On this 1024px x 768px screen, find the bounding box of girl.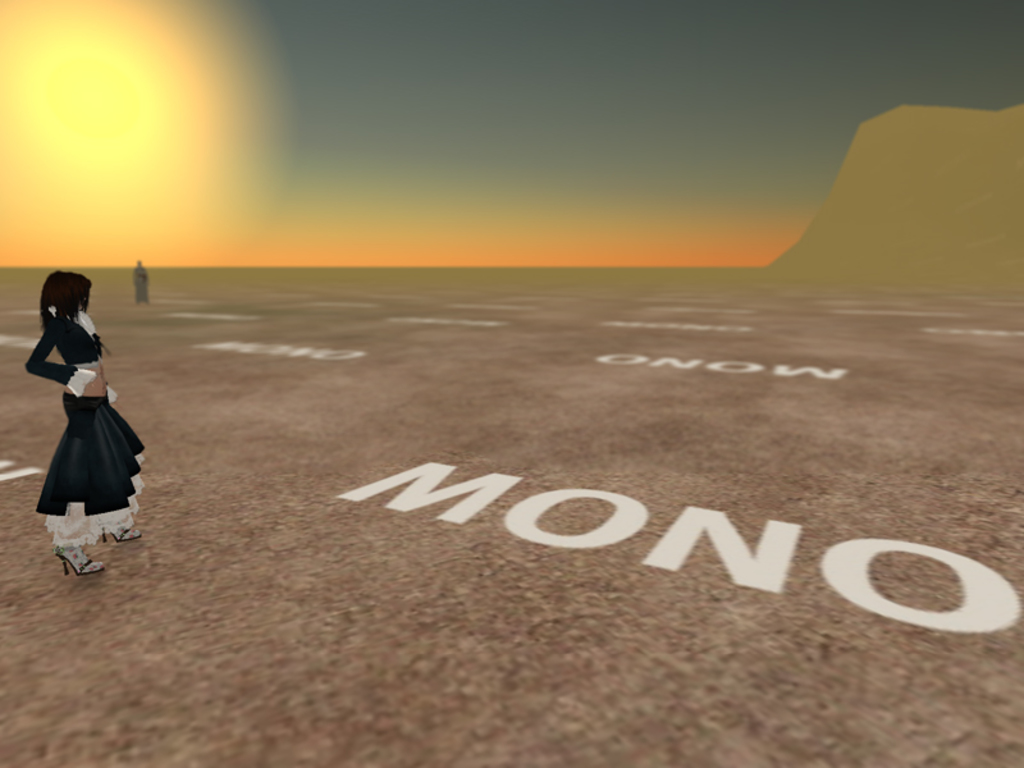
Bounding box: bbox=[20, 265, 148, 582].
